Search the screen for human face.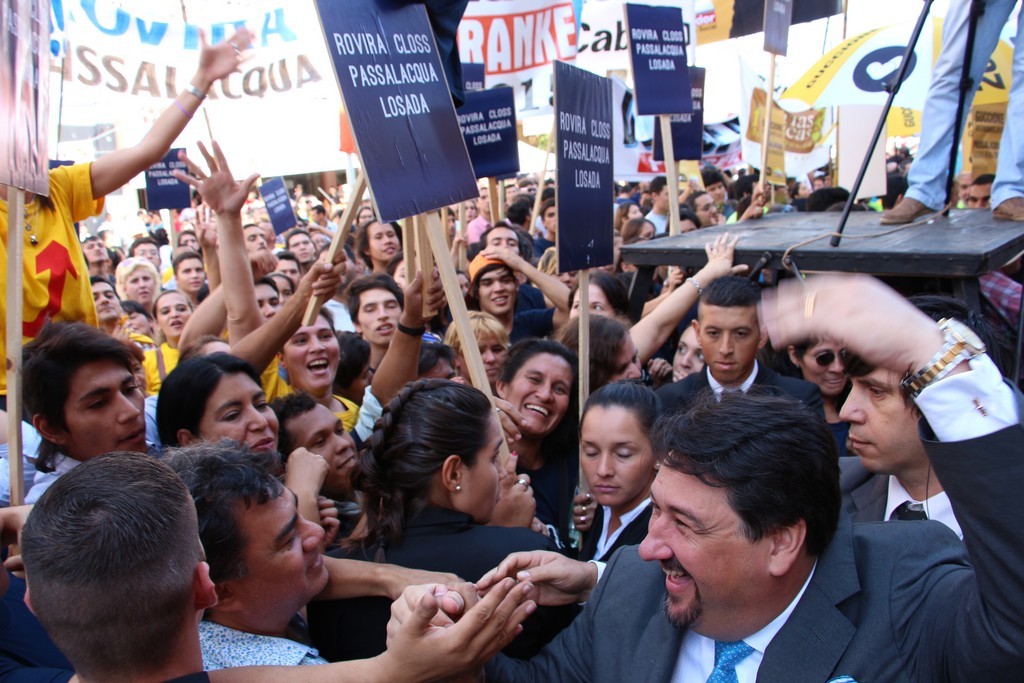
Found at region(346, 348, 374, 397).
